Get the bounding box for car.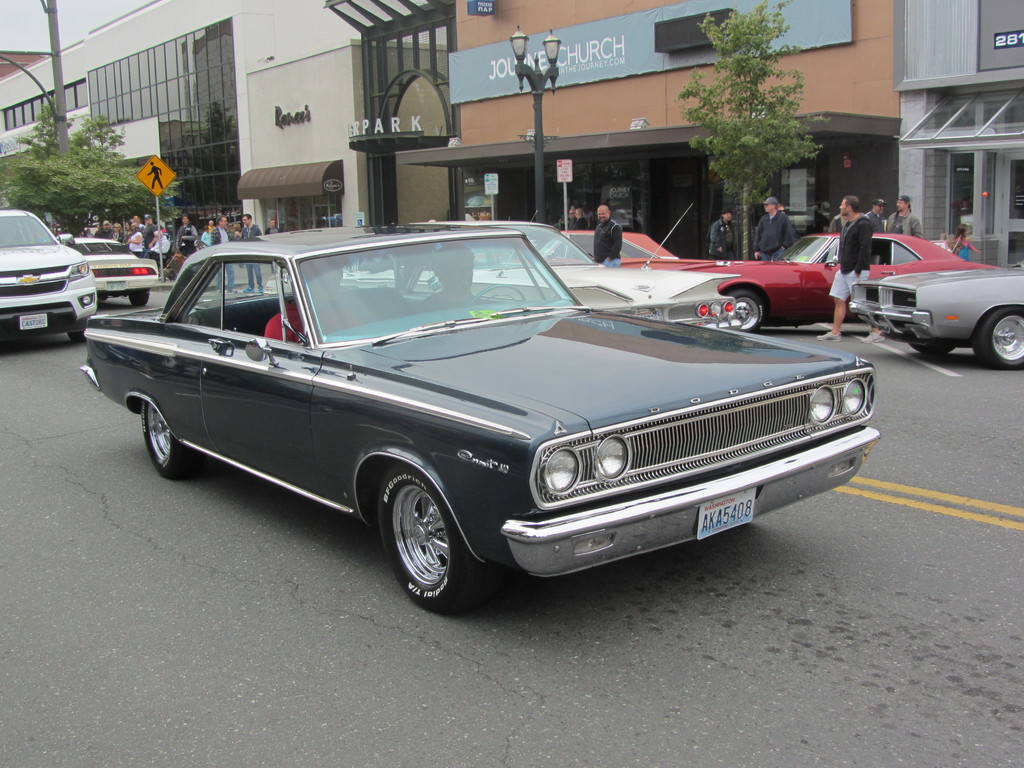
bbox(65, 233, 158, 308).
